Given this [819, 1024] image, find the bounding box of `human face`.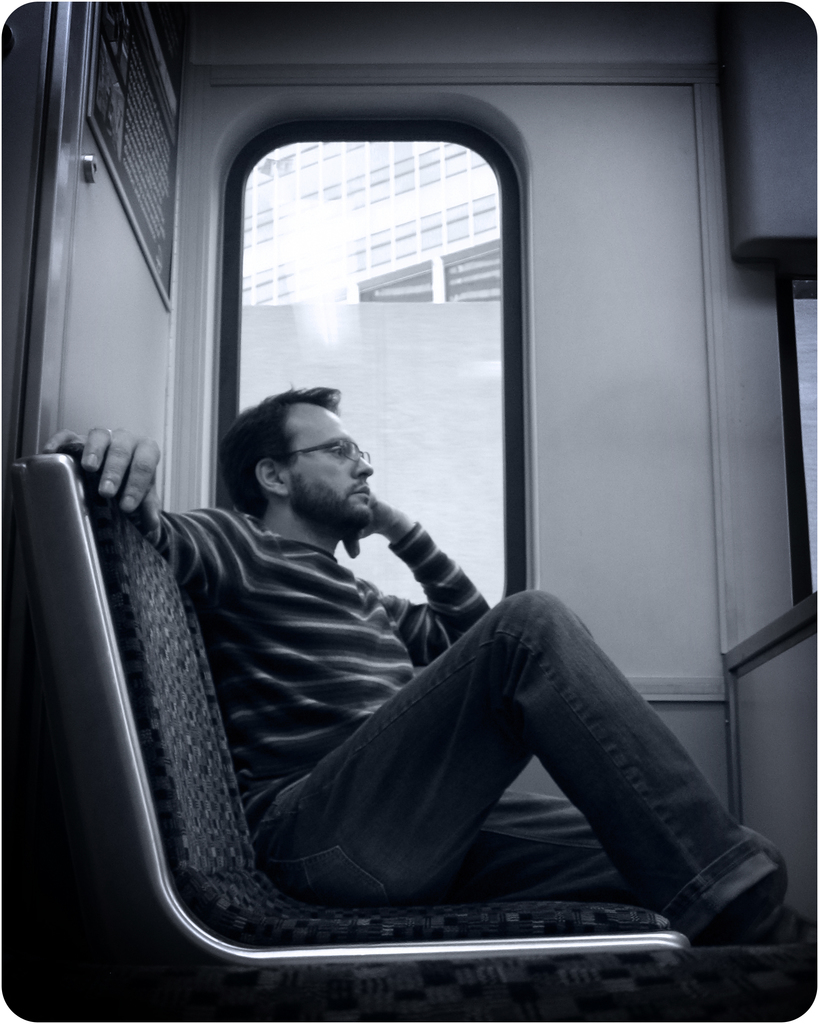
region(273, 394, 385, 518).
